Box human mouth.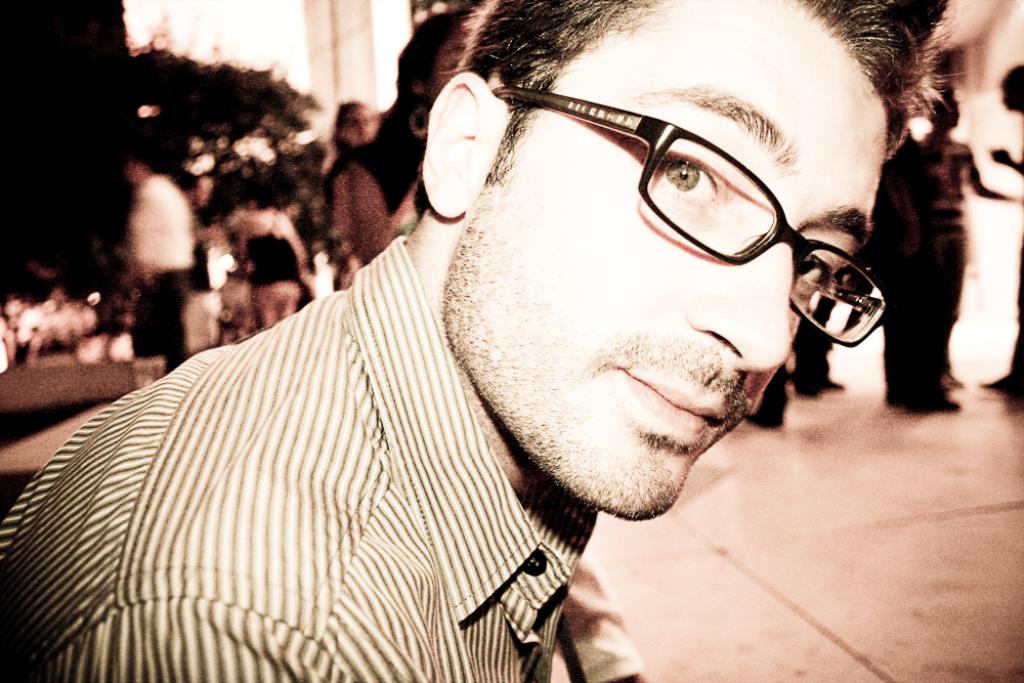
bbox=[612, 366, 726, 437].
